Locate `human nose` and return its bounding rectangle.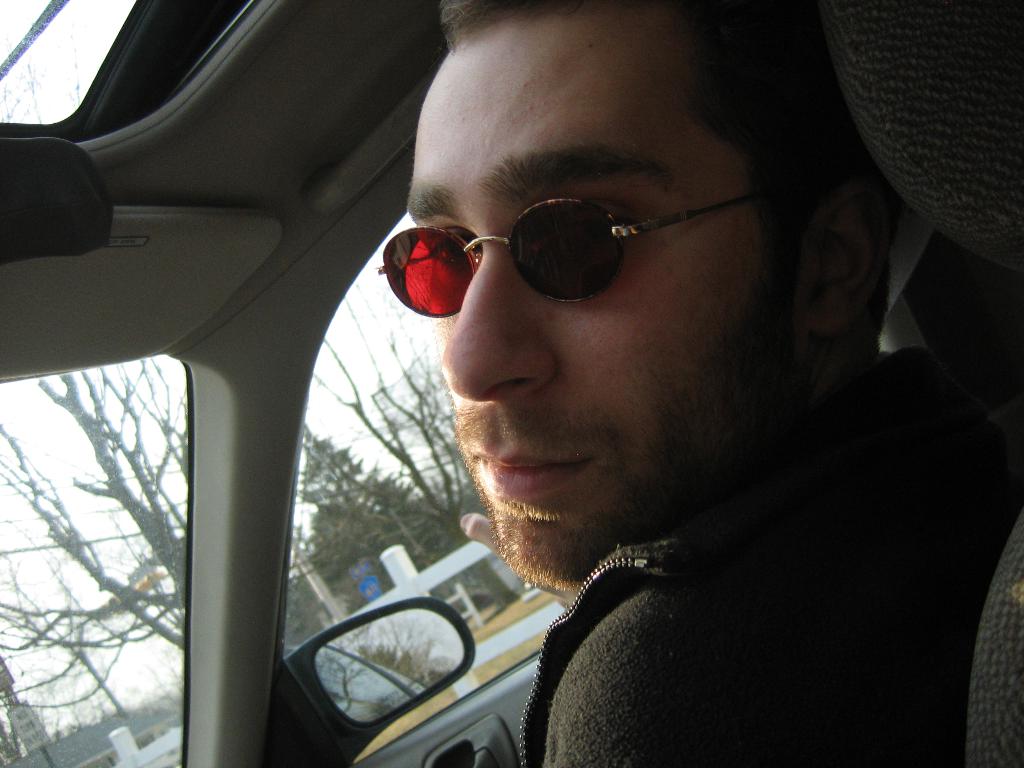
442:238:555:399.
